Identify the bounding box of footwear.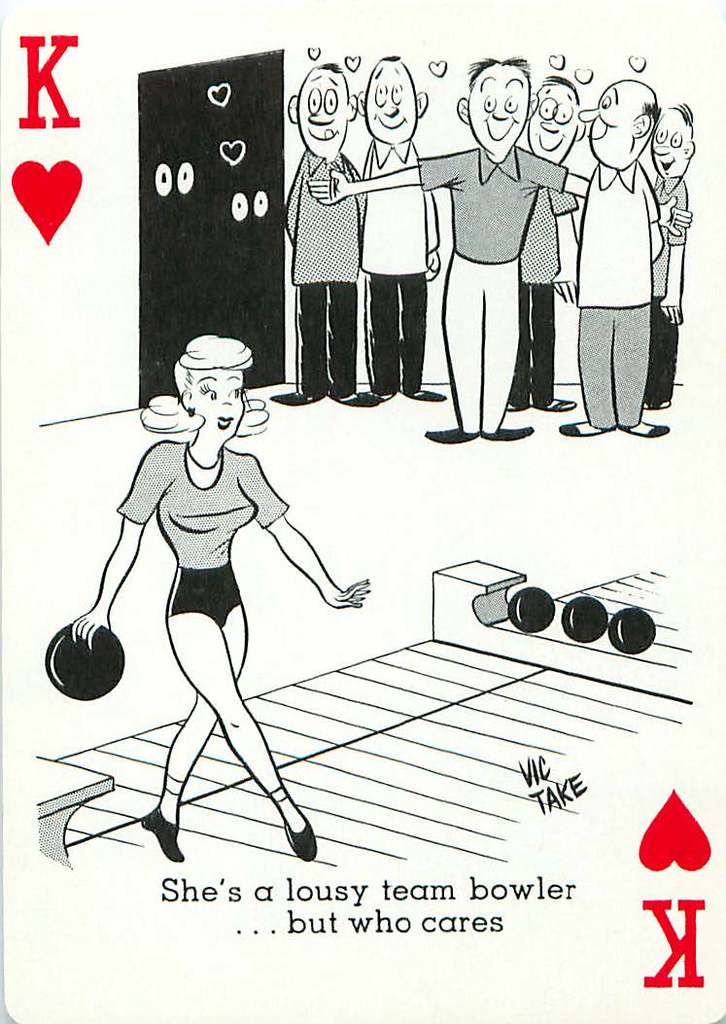
detection(619, 423, 671, 437).
